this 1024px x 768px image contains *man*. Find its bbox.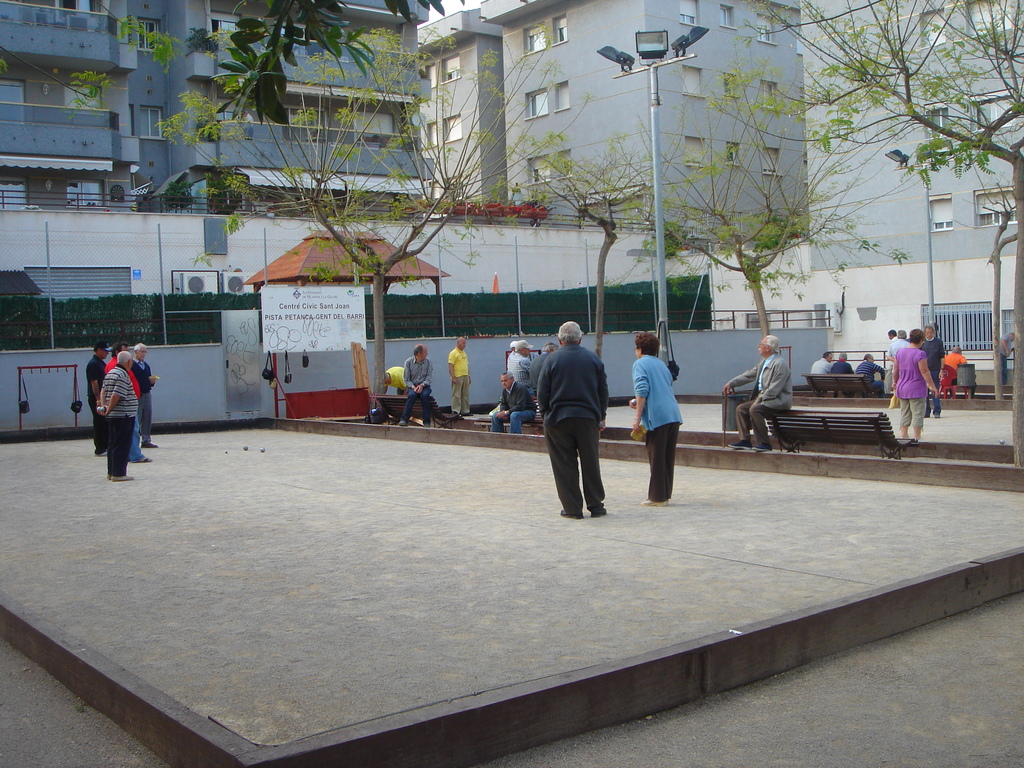
[508, 341, 531, 390].
